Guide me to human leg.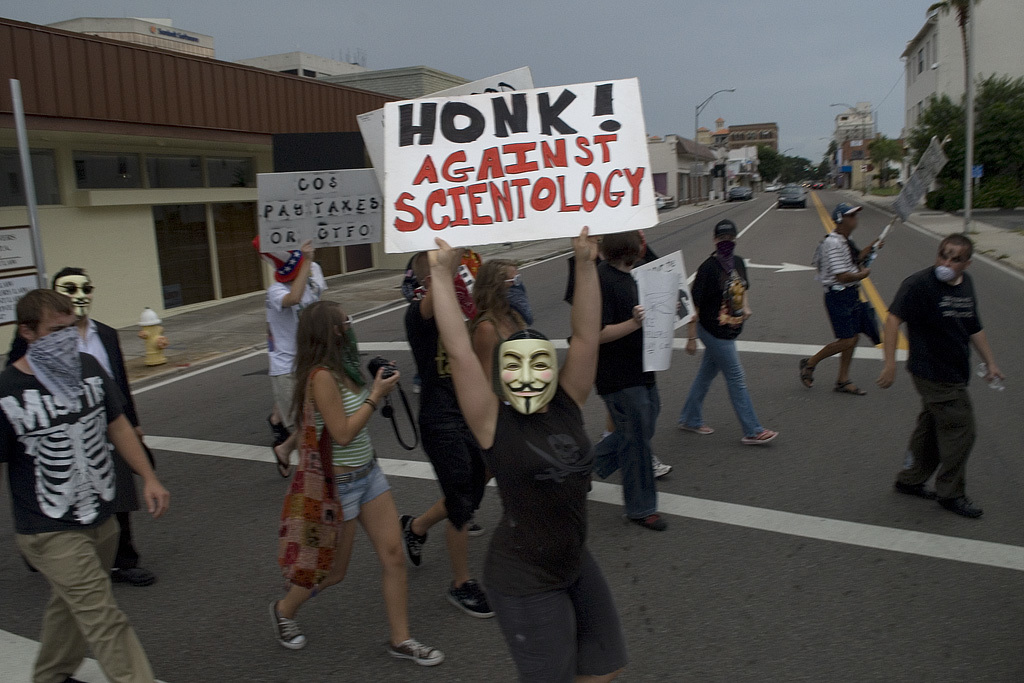
Guidance: 25 514 154 682.
